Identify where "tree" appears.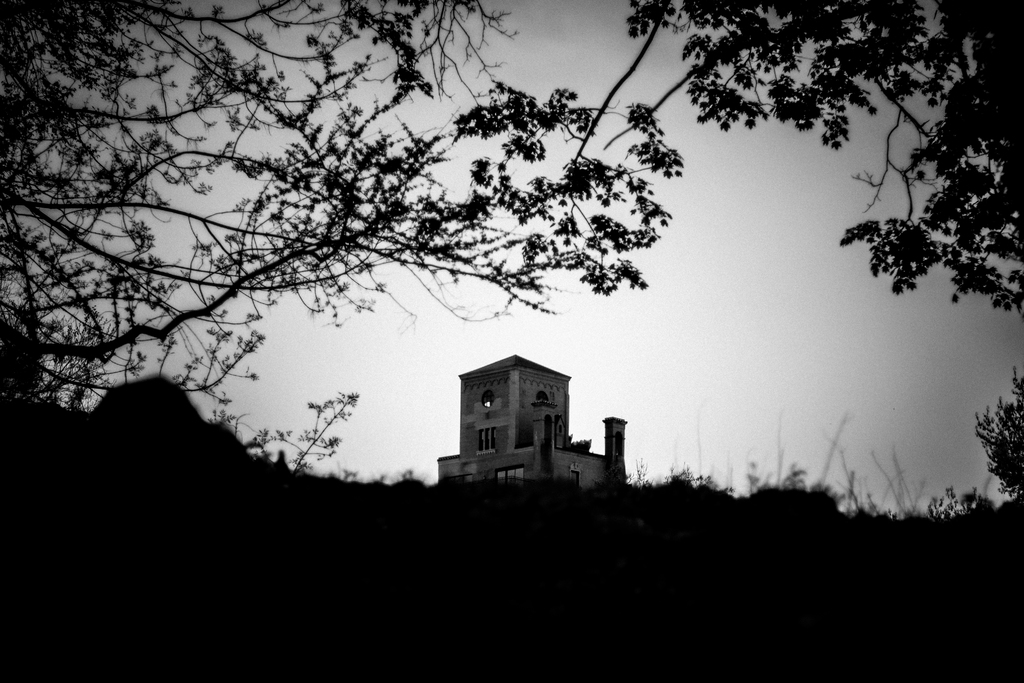
Appears at [left=968, top=368, right=1023, bottom=502].
